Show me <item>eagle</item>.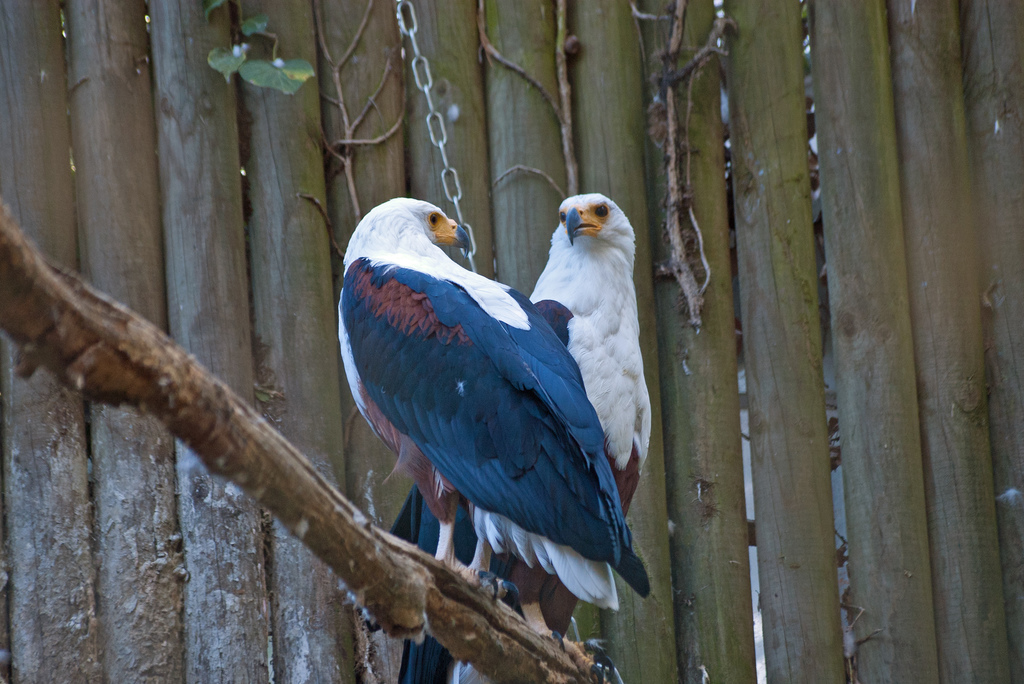
<item>eagle</item> is here: x1=385 y1=191 x2=657 y2=677.
